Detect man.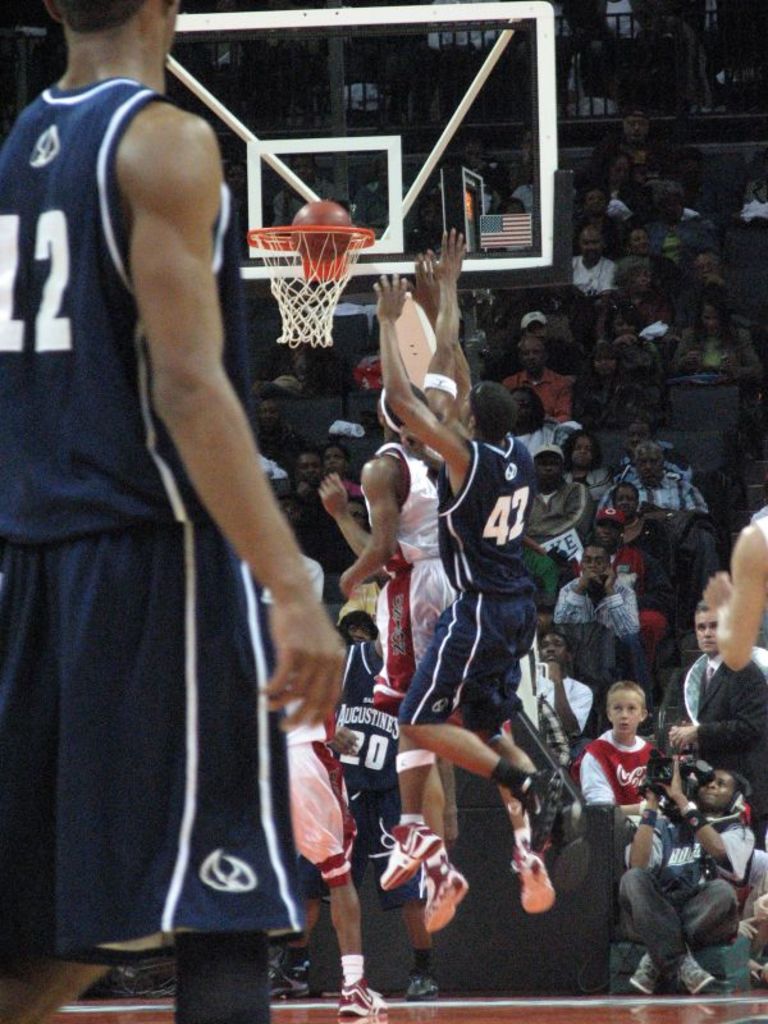
Detected at detection(506, 337, 568, 426).
